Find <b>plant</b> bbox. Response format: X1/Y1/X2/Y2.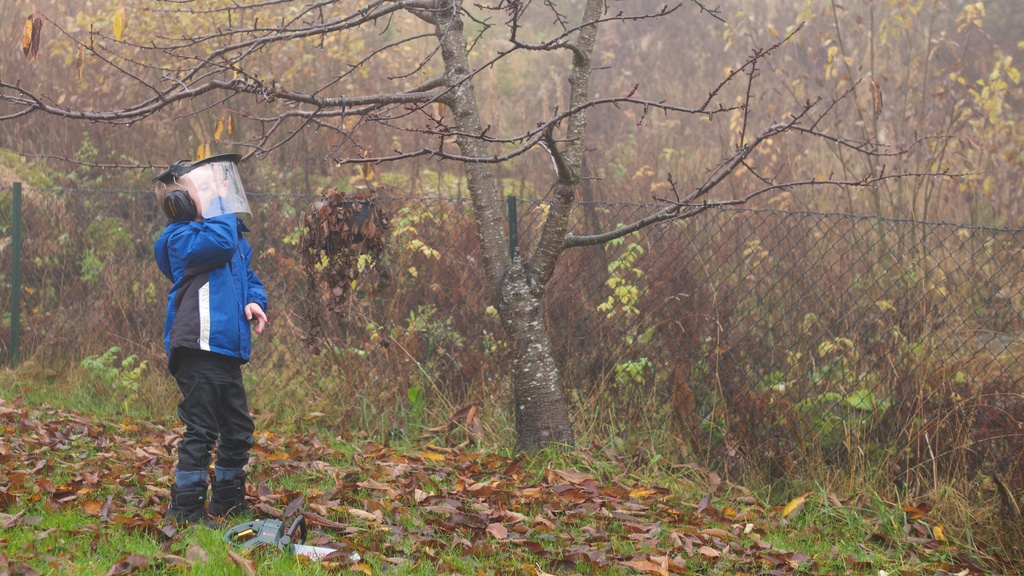
911/545/952/575.
